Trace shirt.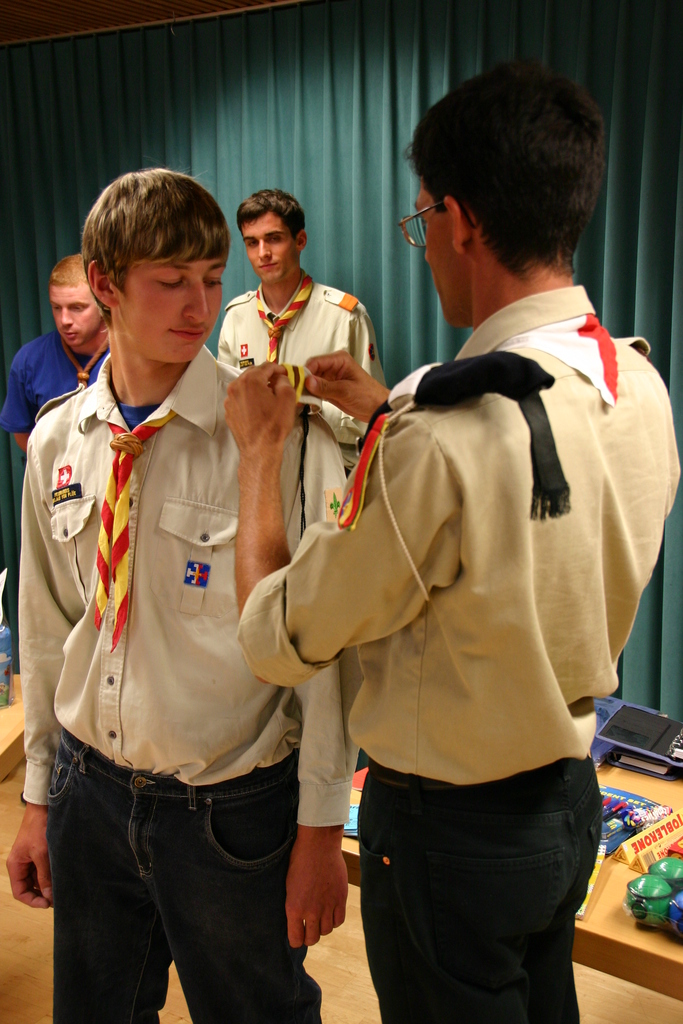
Traced to <bbox>232, 281, 682, 787</bbox>.
